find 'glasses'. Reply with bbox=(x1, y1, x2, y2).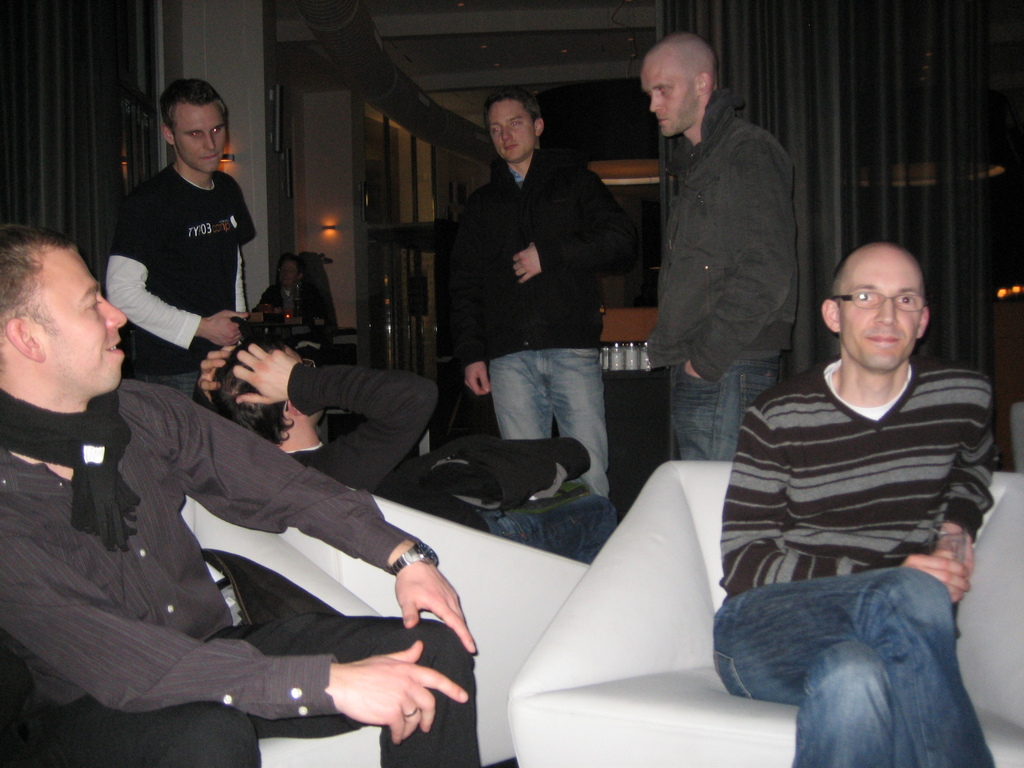
bbox=(300, 352, 329, 370).
